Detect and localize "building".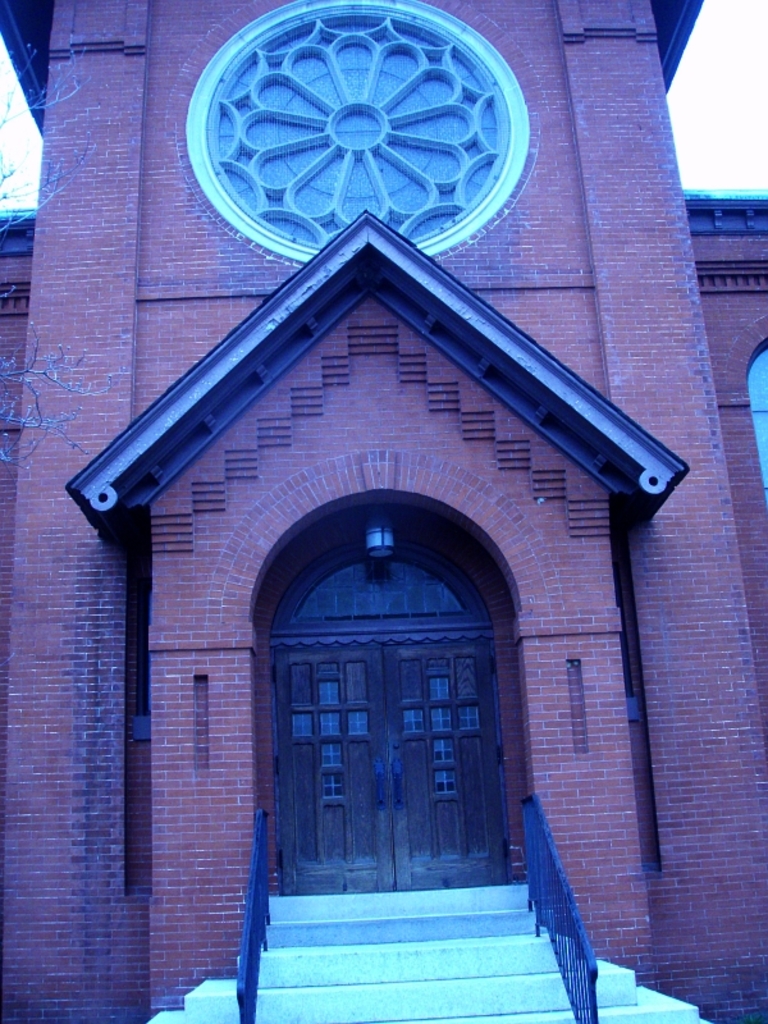
Localized at 0 0 767 1023.
